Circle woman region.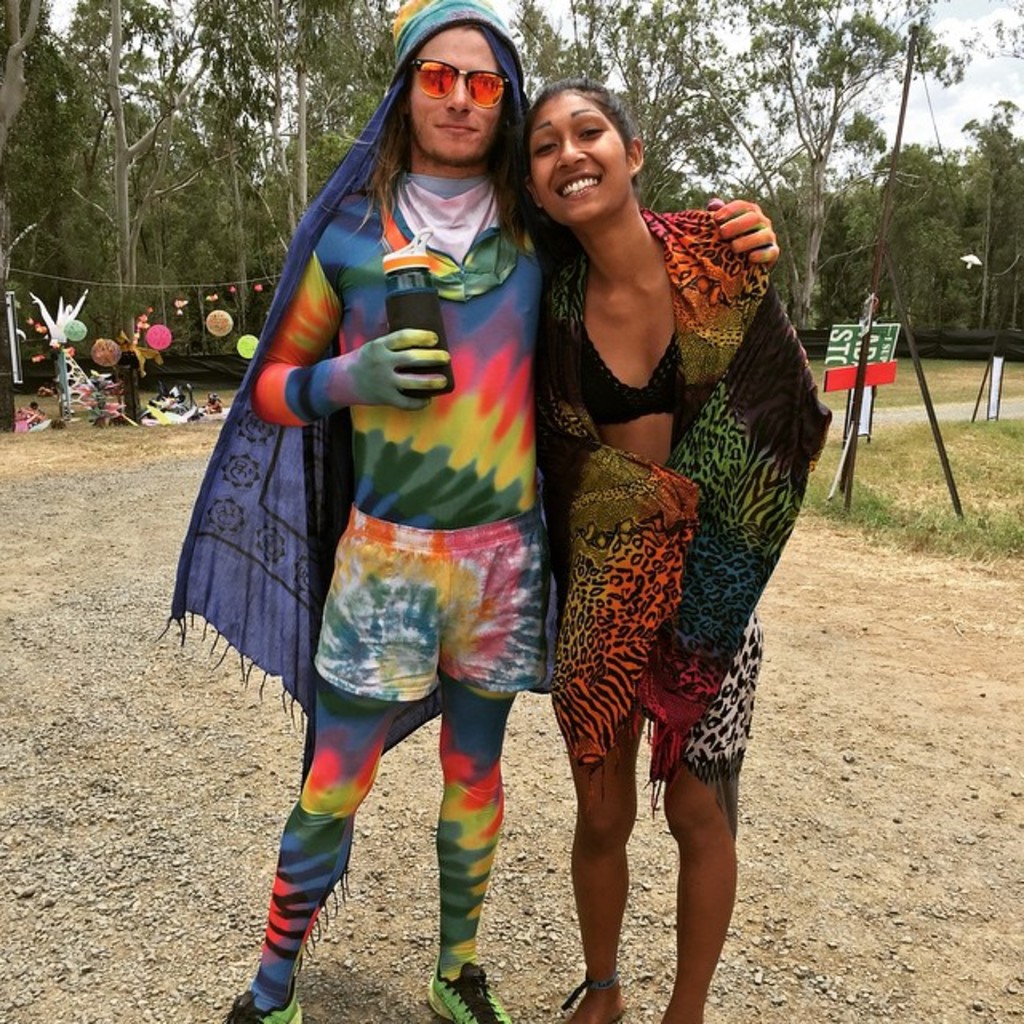
Region: [512, 82, 835, 1022].
